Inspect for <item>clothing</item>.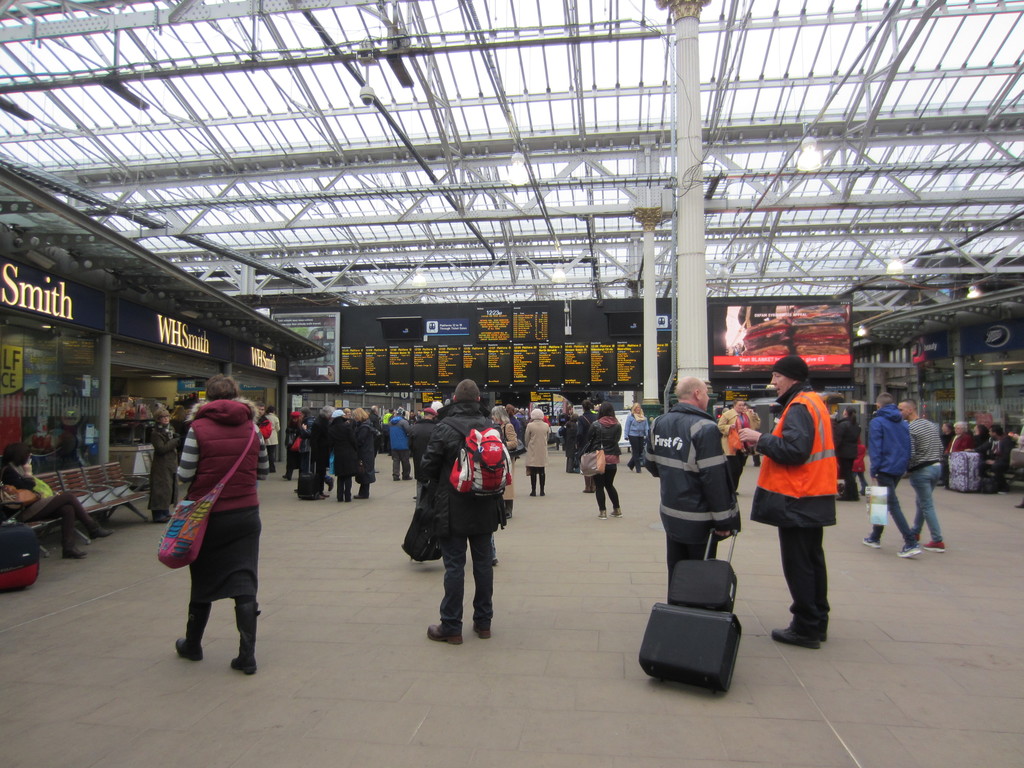
Inspection: [x1=332, y1=419, x2=365, y2=497].
